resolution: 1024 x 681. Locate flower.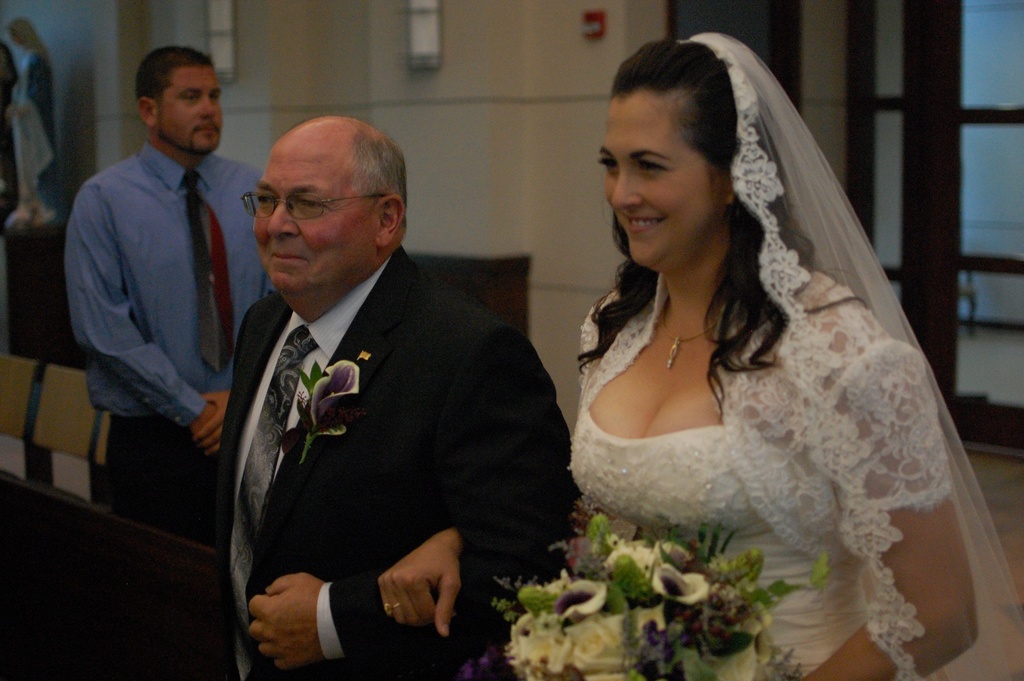
bbox=(554, 577, 609, 621).
